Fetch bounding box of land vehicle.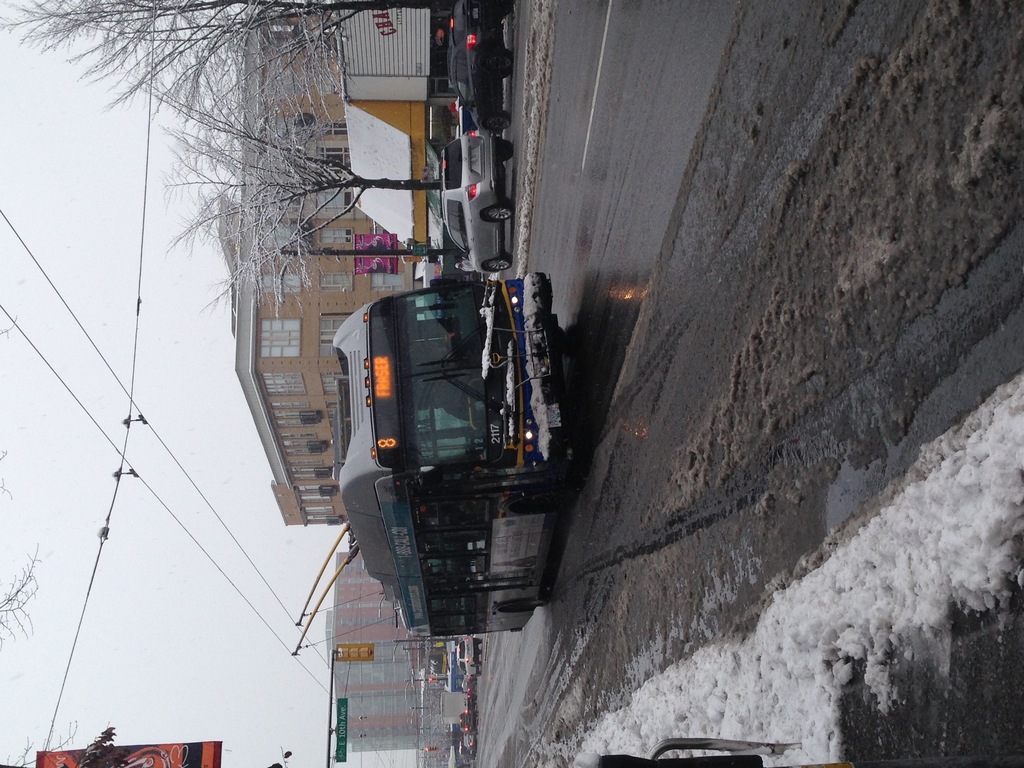
Bbox: (440,129,511,273).
